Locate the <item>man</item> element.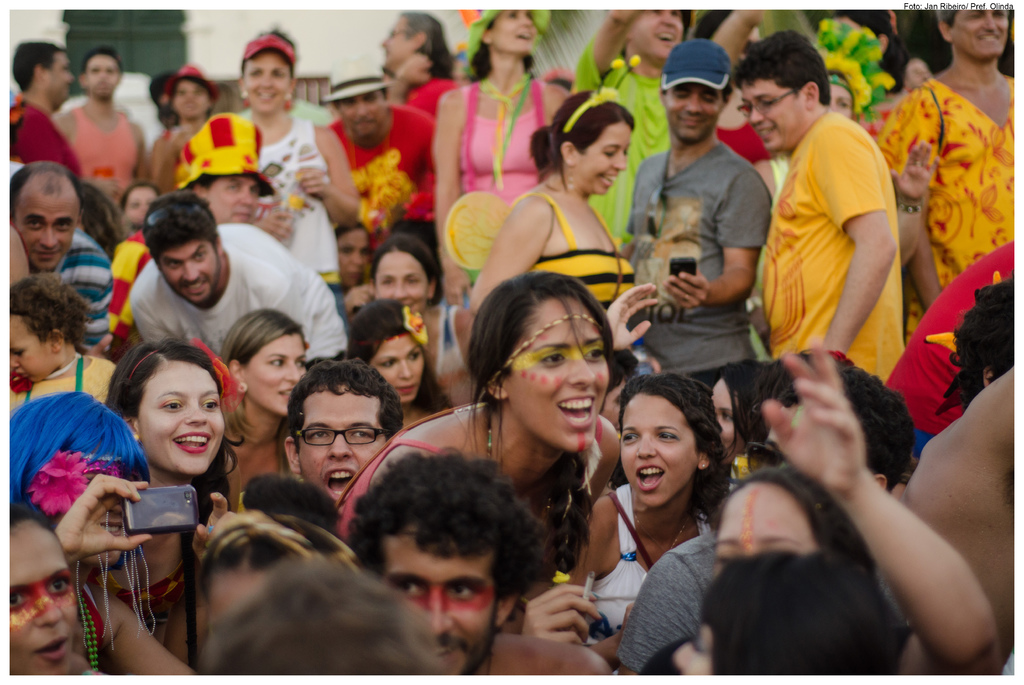
Element bbox: box=[627, 39, 774, 391].
